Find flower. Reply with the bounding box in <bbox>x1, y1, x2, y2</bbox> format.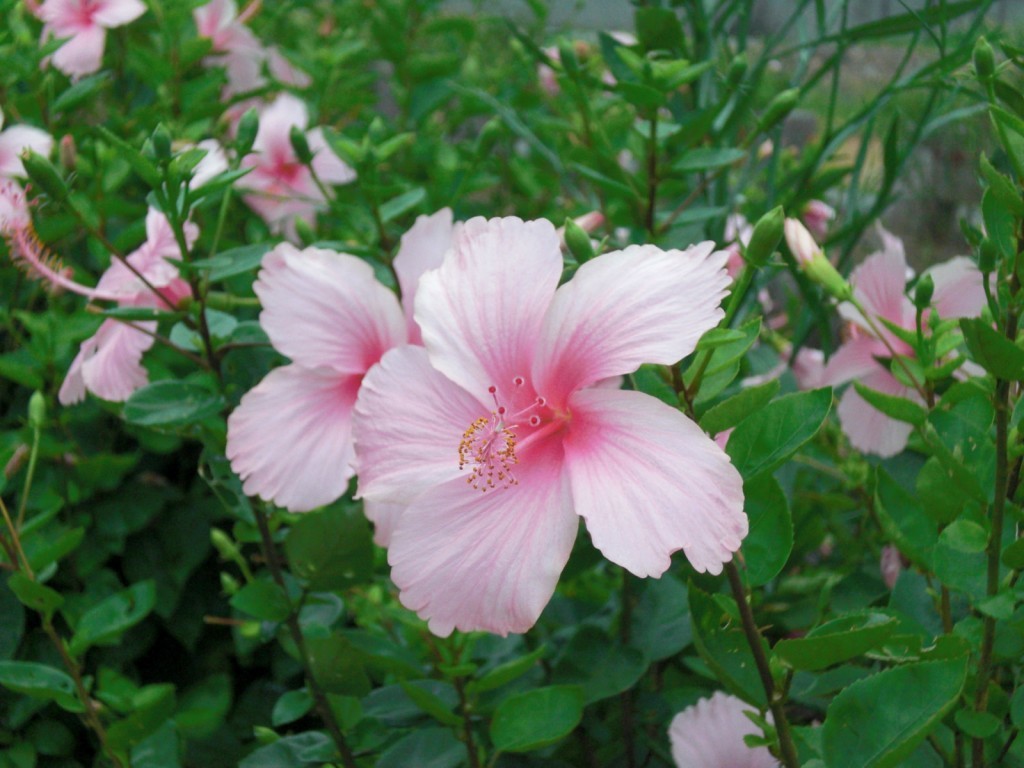
<bbox>667, 684, 855, 767</bbox>.
